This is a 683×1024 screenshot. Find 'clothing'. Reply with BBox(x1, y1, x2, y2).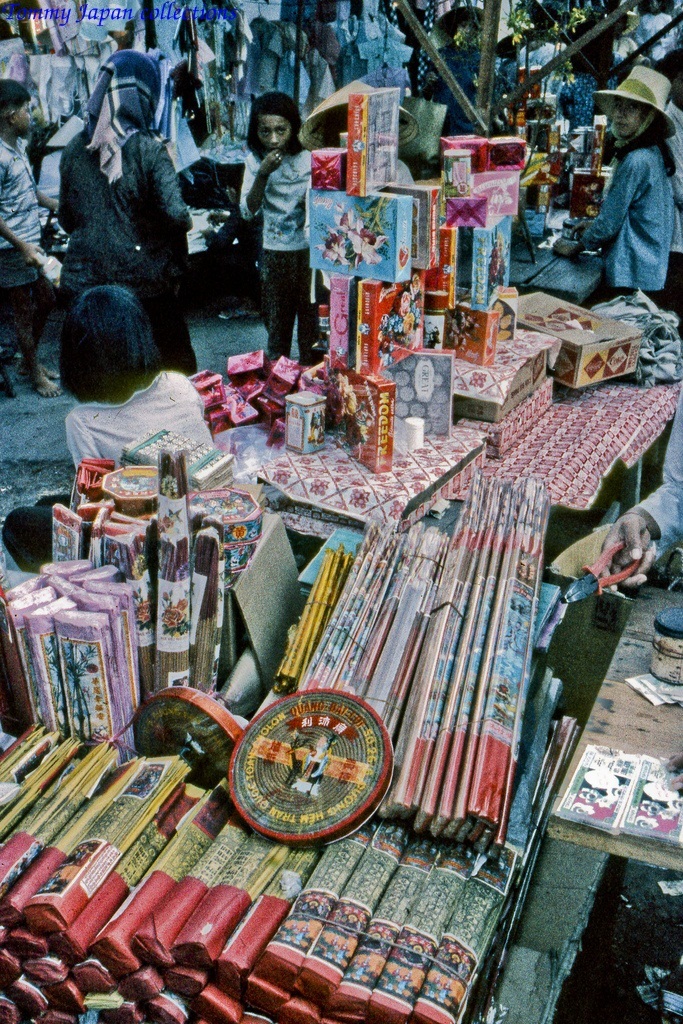
BBox(581, 150, 677, 313).
